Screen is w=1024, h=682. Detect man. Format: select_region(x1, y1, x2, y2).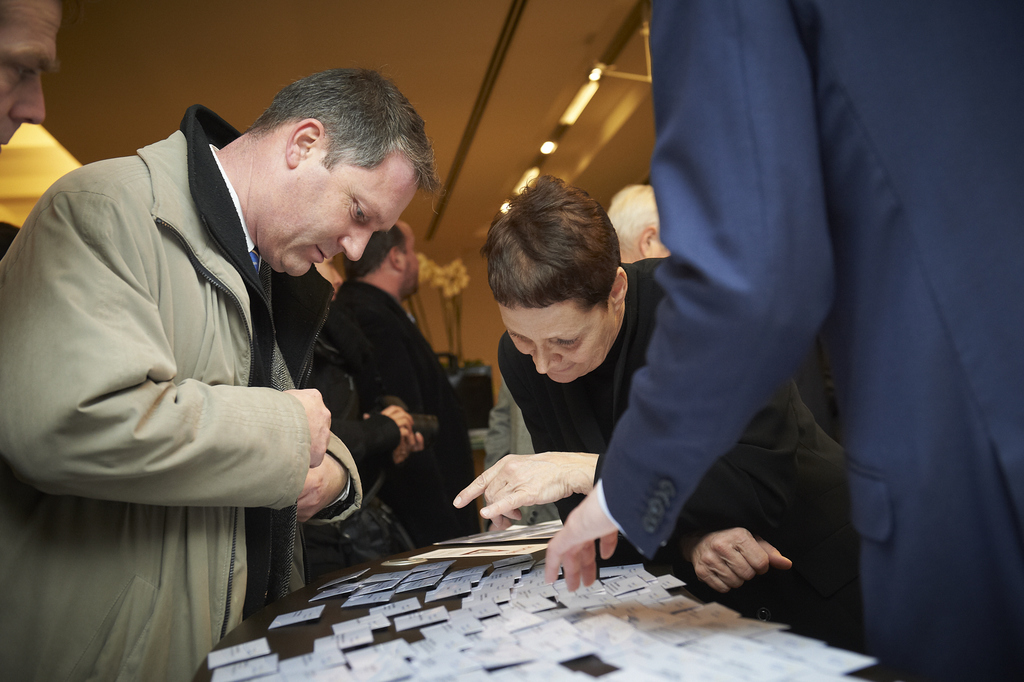
select_region(609, 182, 673, 260).
